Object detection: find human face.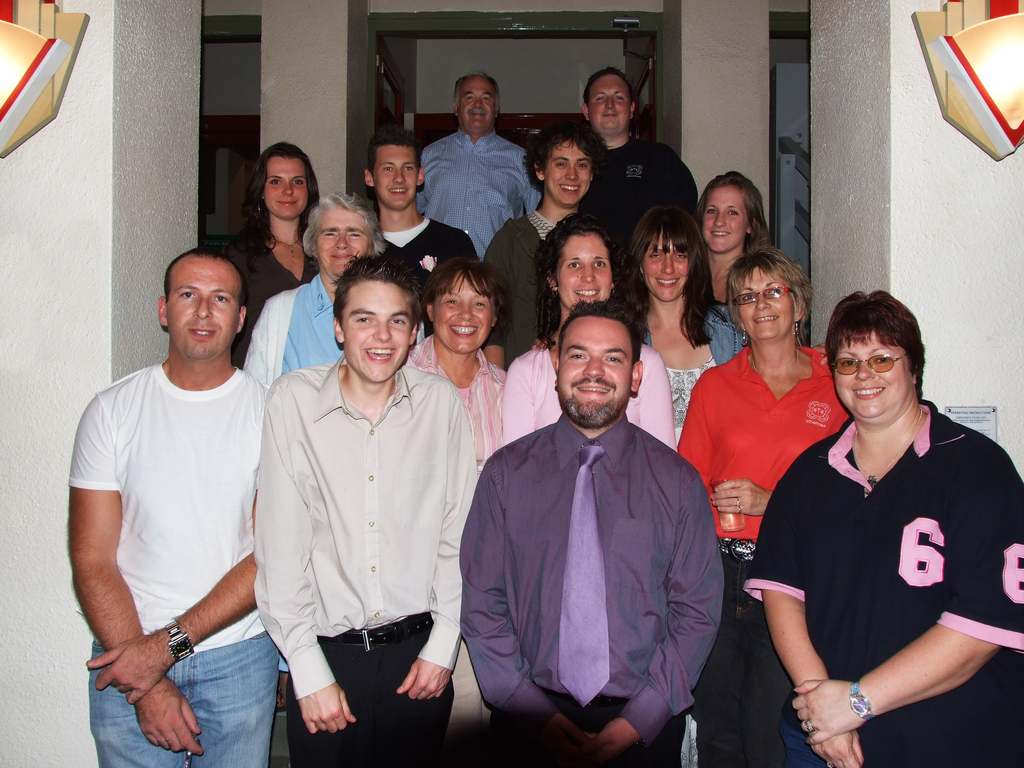
crop(556, 232, 611, 312).
